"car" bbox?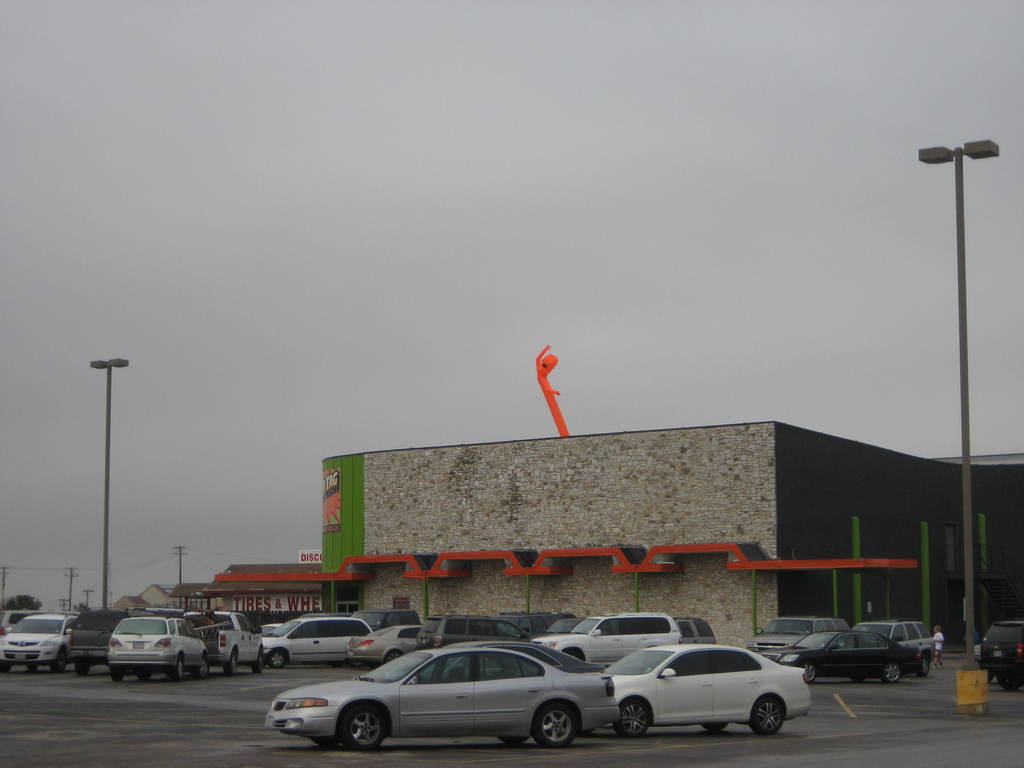
348, 607, 417, 628
